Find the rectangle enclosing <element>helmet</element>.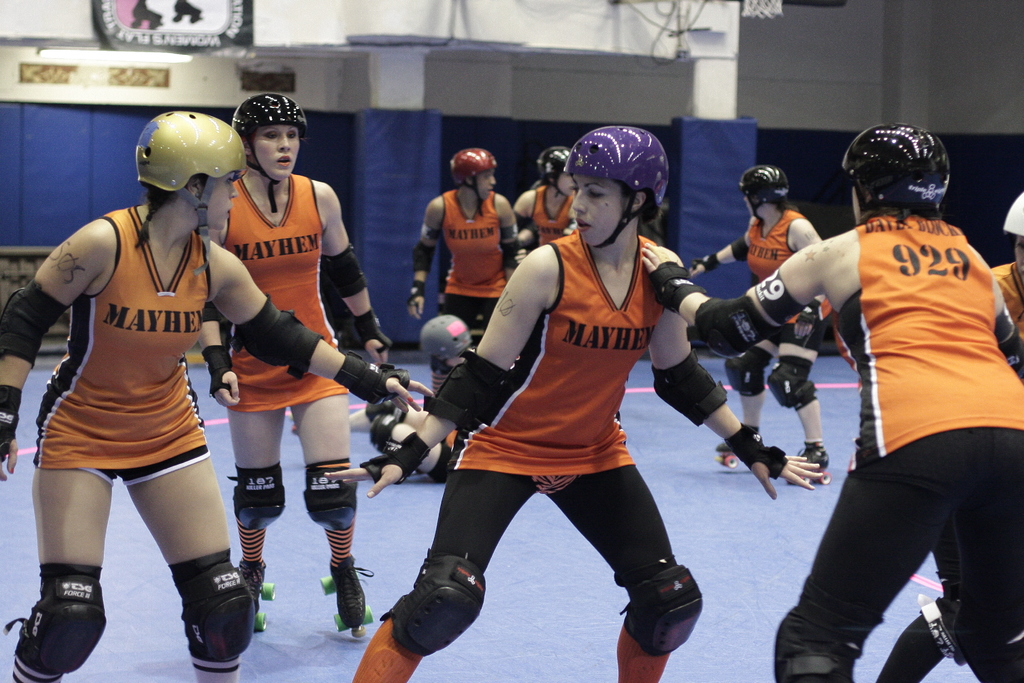
bbox=(1004, 192, 1023, 238).
